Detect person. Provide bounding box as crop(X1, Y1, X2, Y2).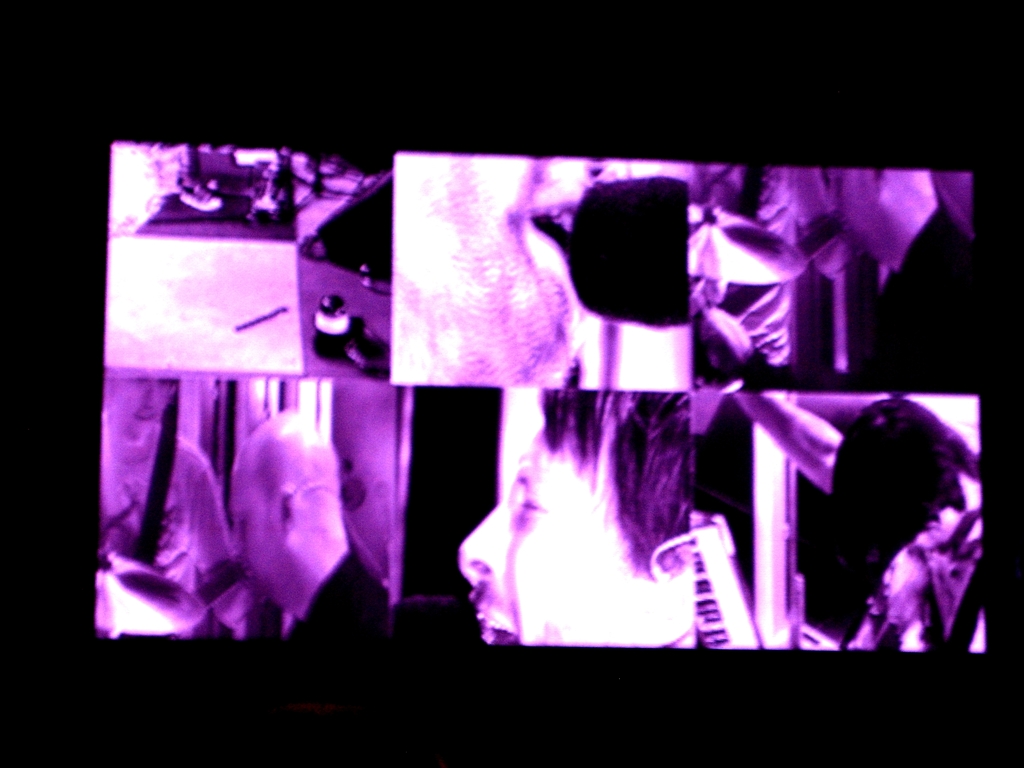
crop(824, 163, 981, 389).
